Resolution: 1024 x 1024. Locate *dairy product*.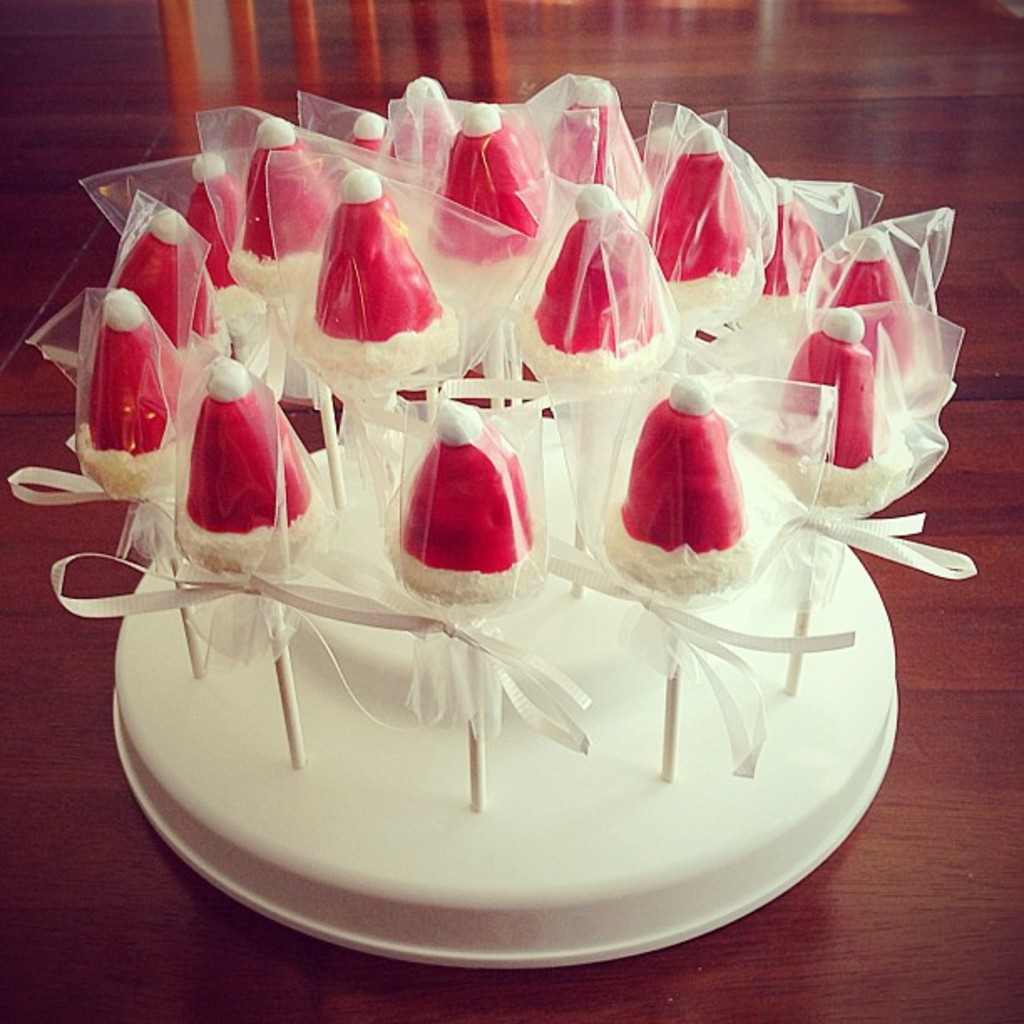
bbox(376, 398, 542, 612).
